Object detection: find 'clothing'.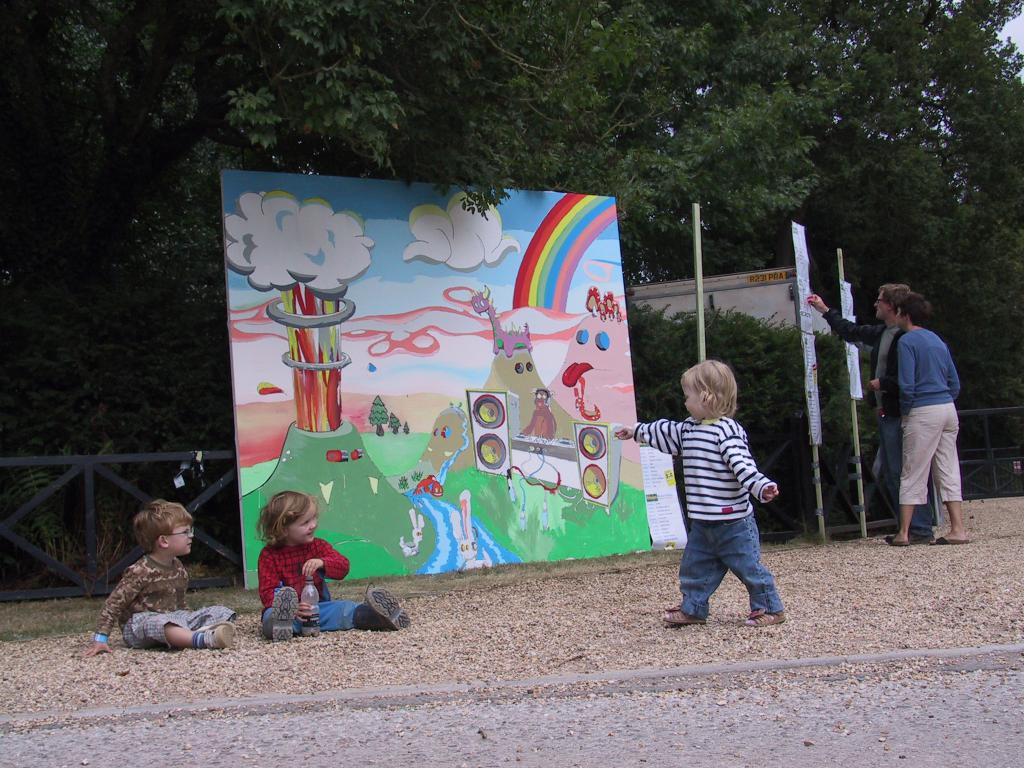
(left=661, top=380, right=790, bottom=619).
